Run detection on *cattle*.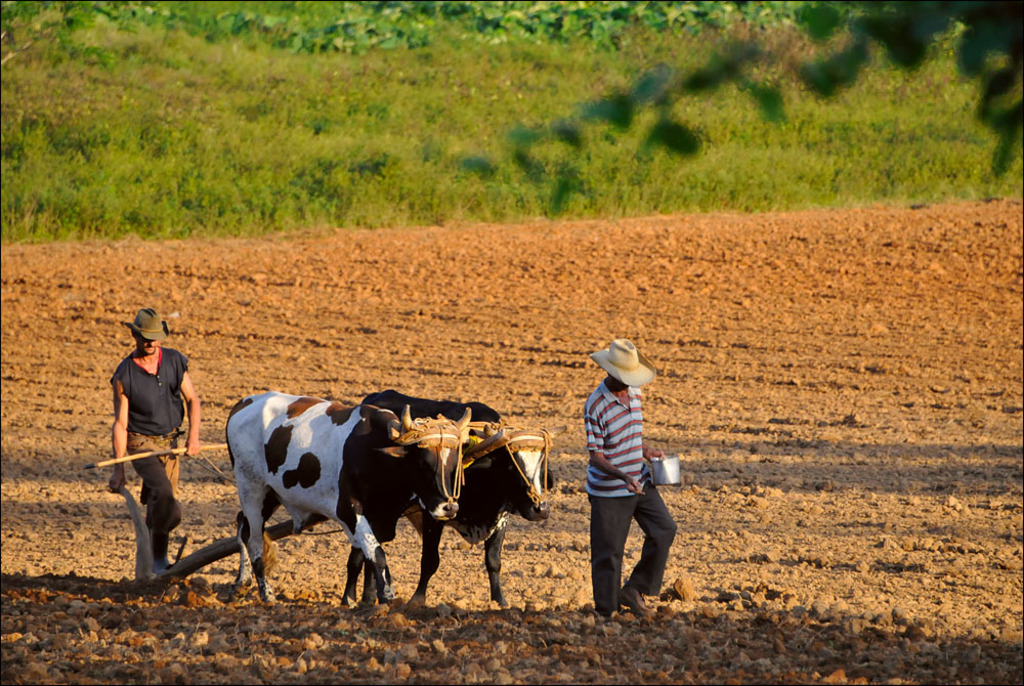
Result: <region>338, 389, 557, 611</region>.
